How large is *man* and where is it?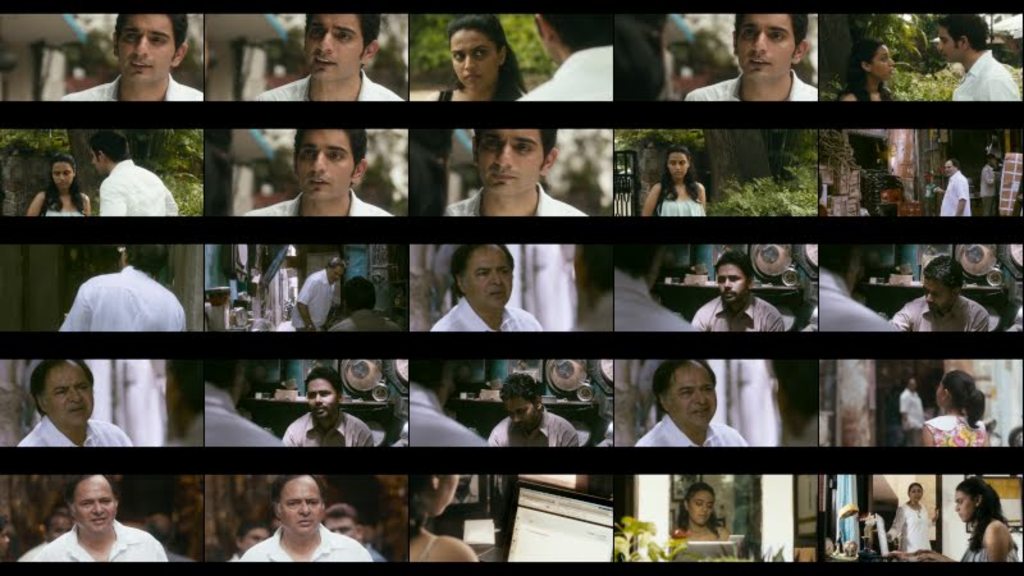
Bounding box: x1=17, y1=360, x2=133, y2=448.
